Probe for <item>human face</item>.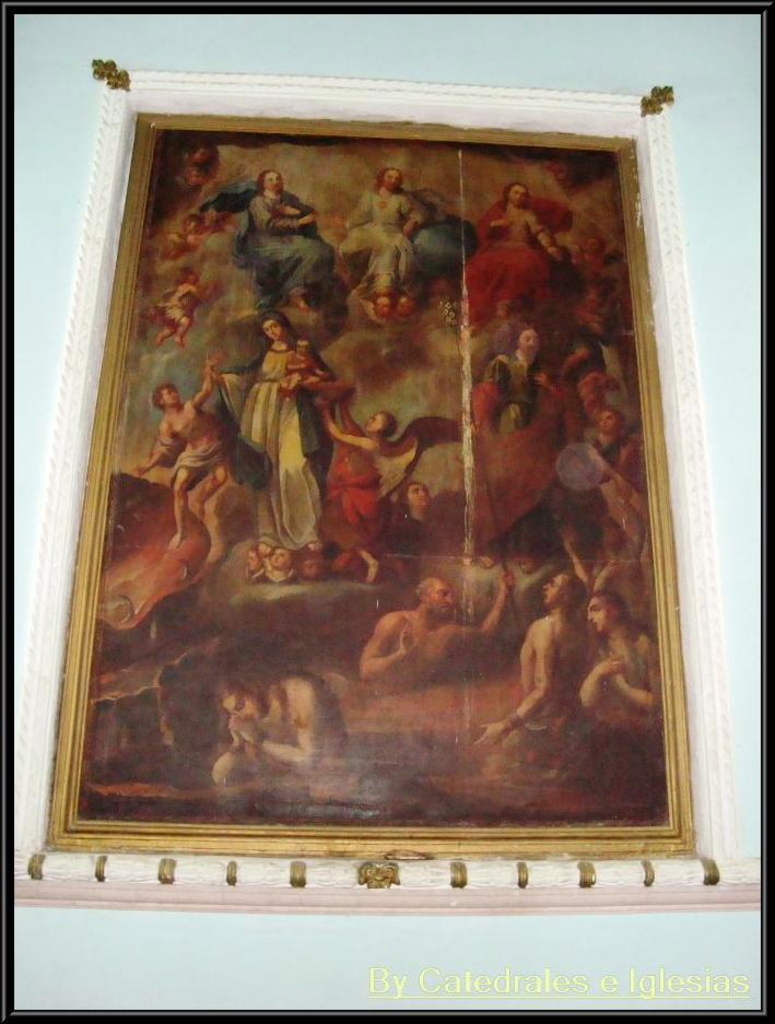
Probe result: <box>270,548,287,567</box>.
